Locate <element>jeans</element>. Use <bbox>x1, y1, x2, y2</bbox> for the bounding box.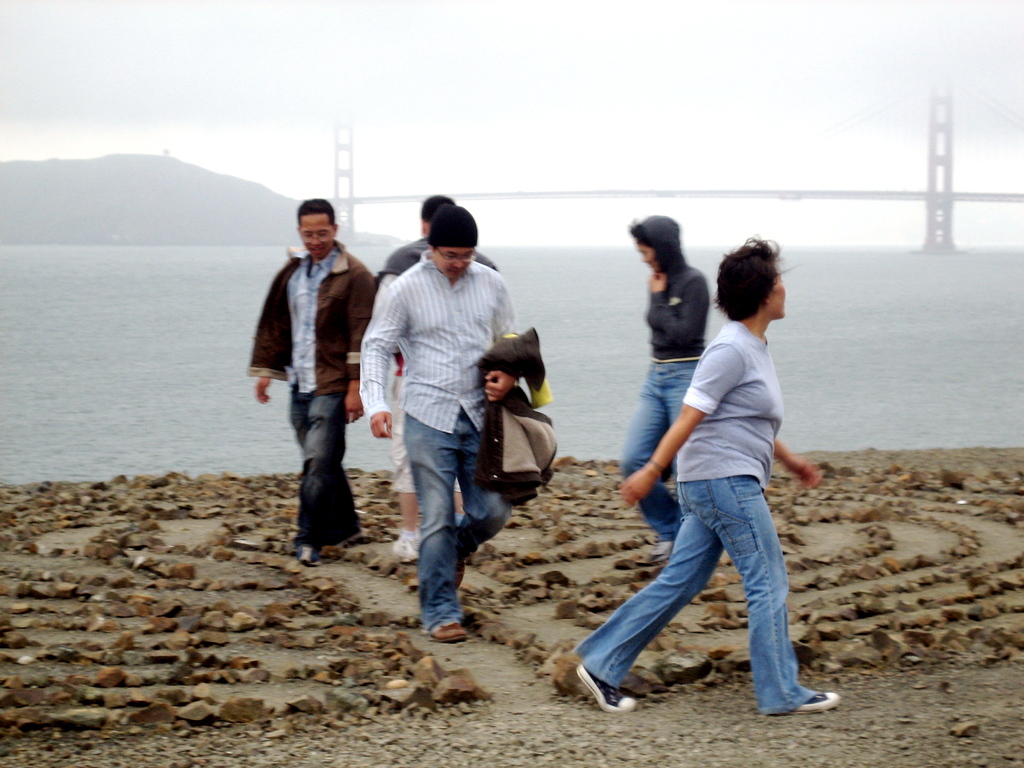
<bbox>620, 358, 695, 541</bbox>.
